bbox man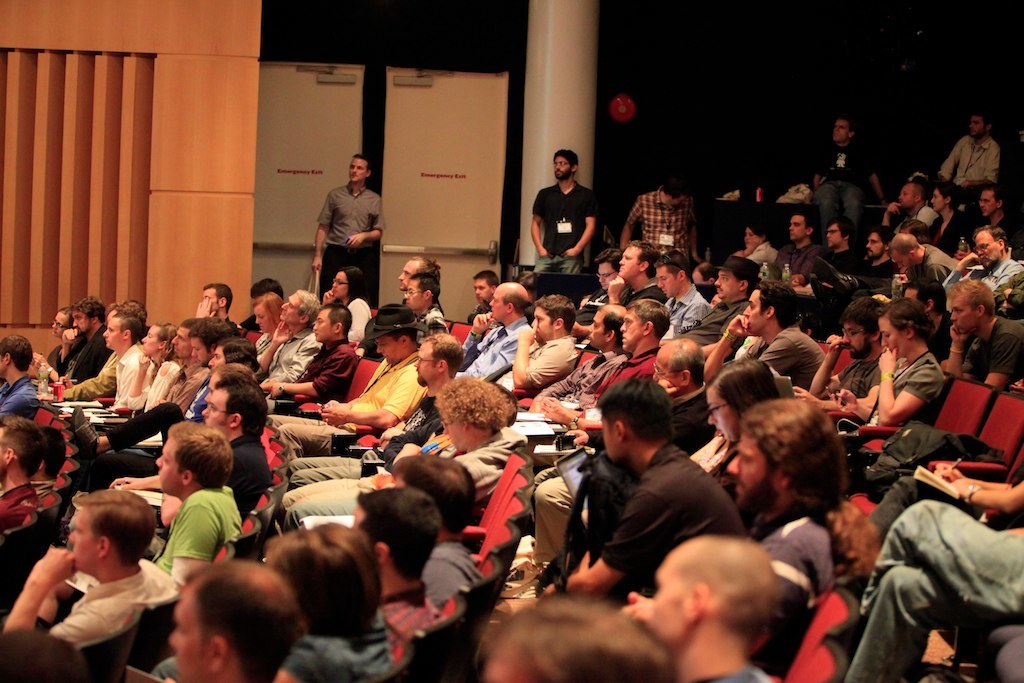
<bbox>44, 302, 140, 412</bbox>
